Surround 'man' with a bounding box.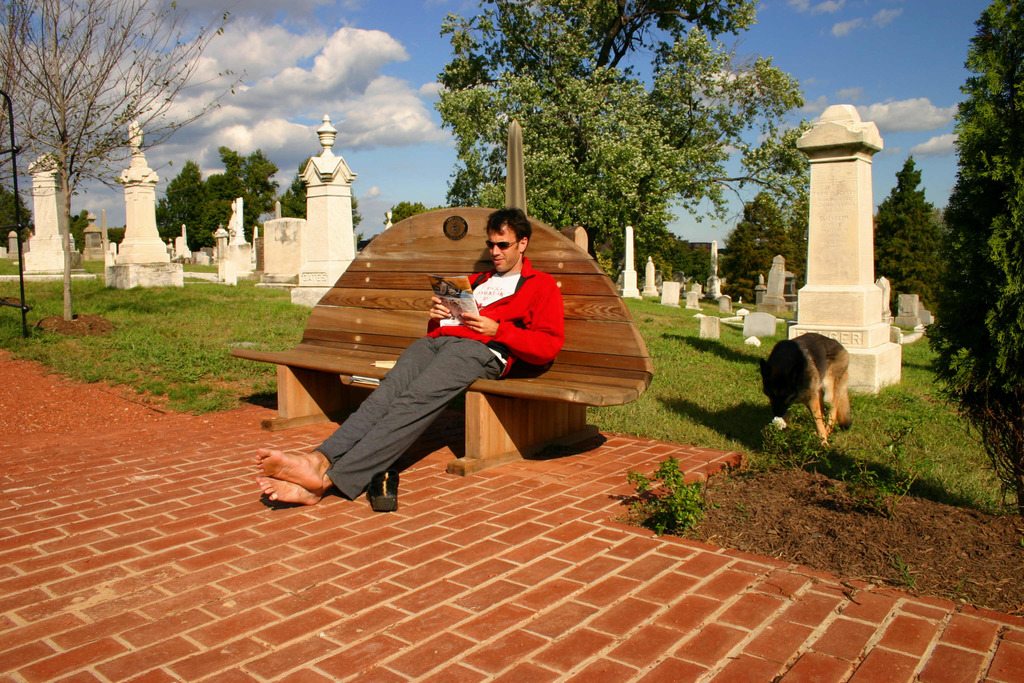
291, 218, 613, 504.
